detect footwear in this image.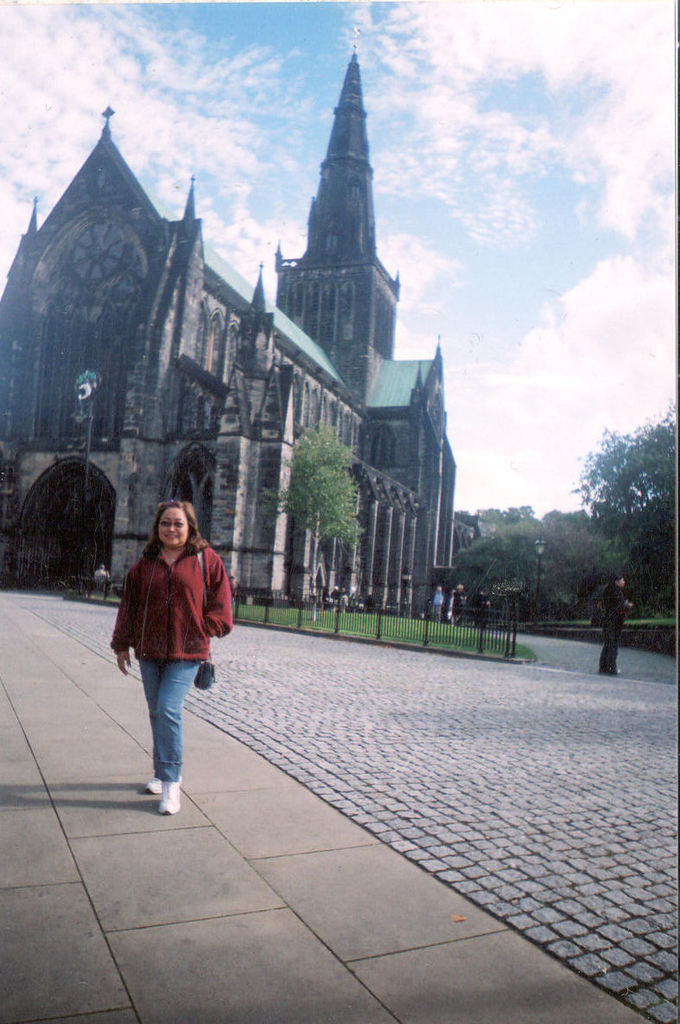
Detection: {"x1": 160, "y1": 773, "x2": 177, "y2": 812}.
